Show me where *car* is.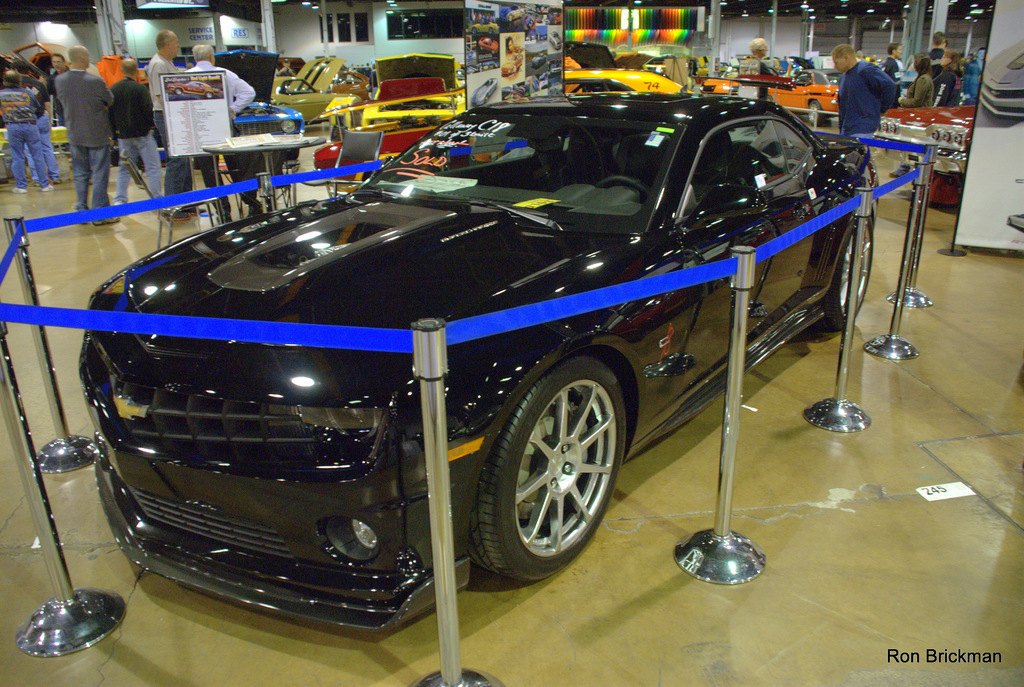
*car* is at left=273, top=52, right=348, bottom=118.
